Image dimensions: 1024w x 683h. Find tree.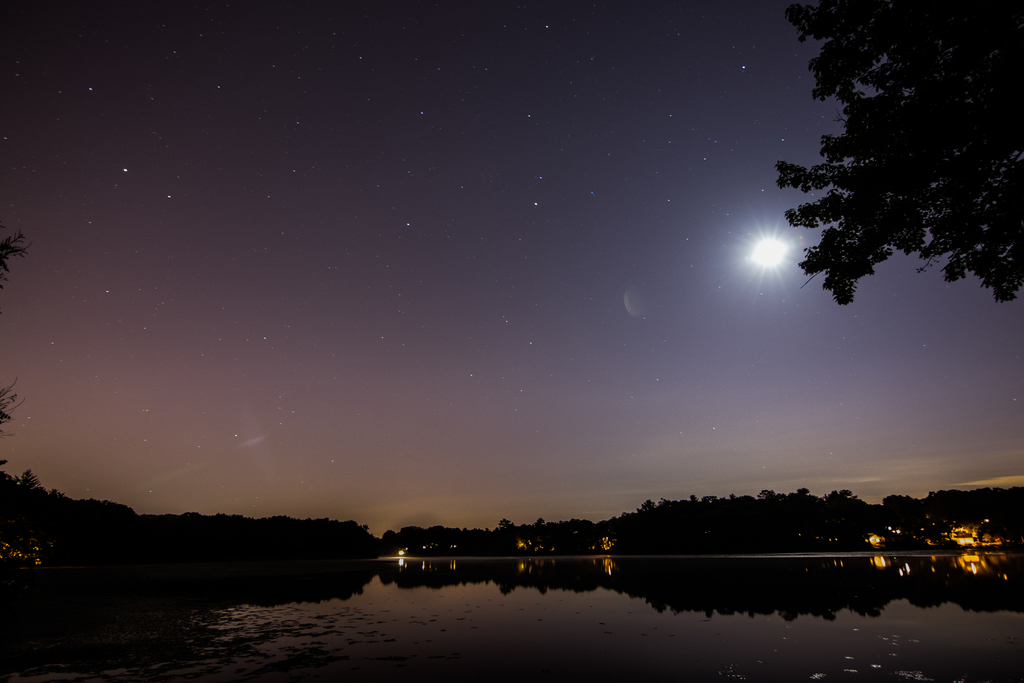
bbox(617, 513, 637, 538).
